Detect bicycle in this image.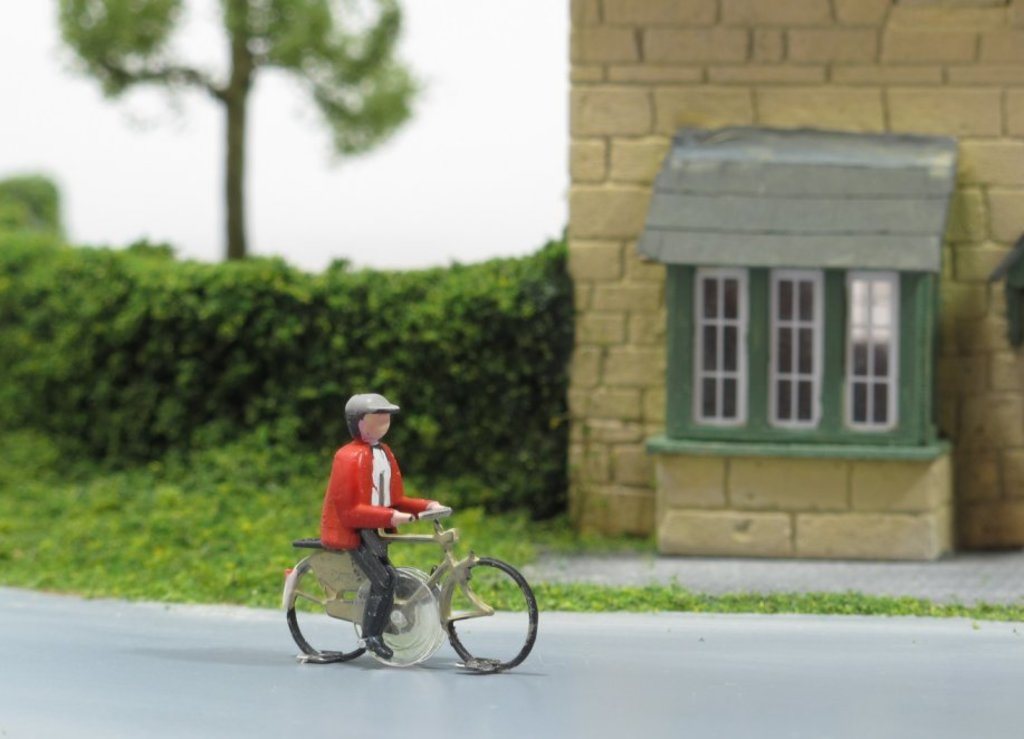
Detection: (271,515,548,669).
